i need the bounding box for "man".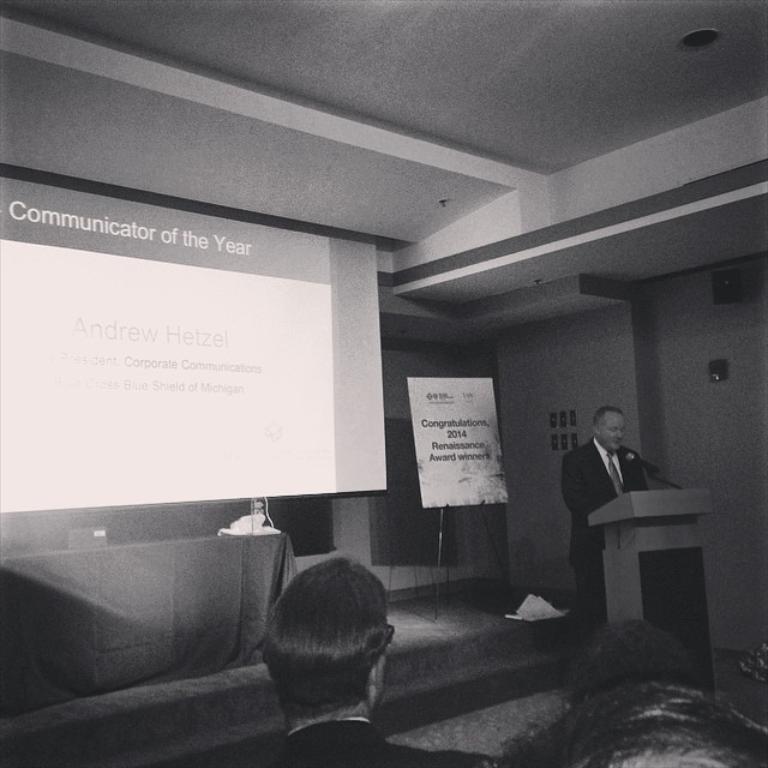
Here it is: locate(253, 554, 502, 767).
